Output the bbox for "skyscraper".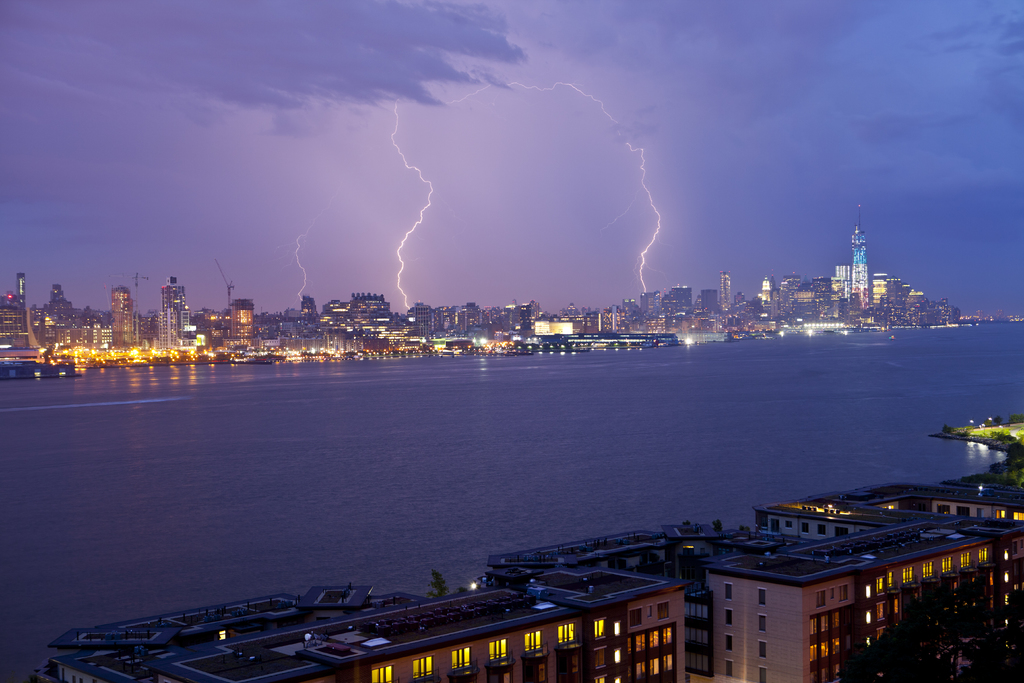
{"left": 109, "top": 283, "right": 144, "bottom": 350}.
